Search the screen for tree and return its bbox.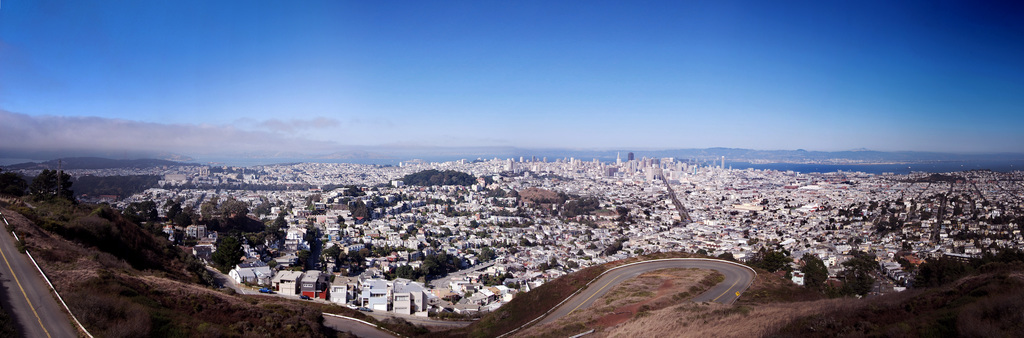
Found: box=[0, 171, 26, 198].
